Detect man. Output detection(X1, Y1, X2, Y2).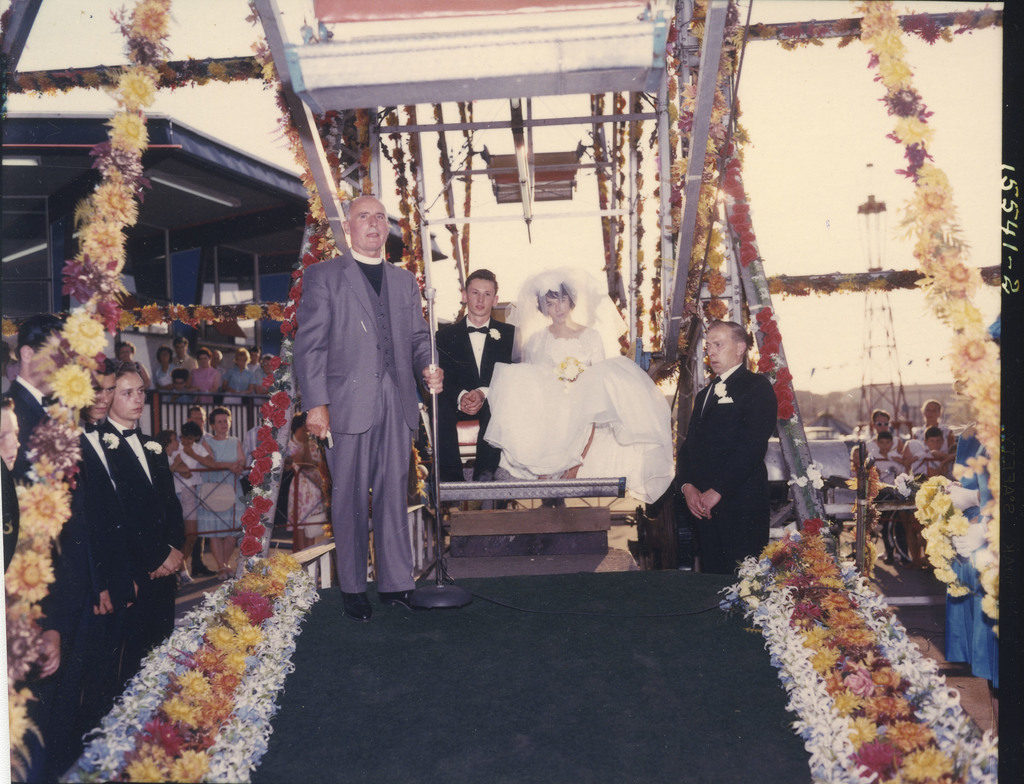
detection(673, 323, 774, 570).
